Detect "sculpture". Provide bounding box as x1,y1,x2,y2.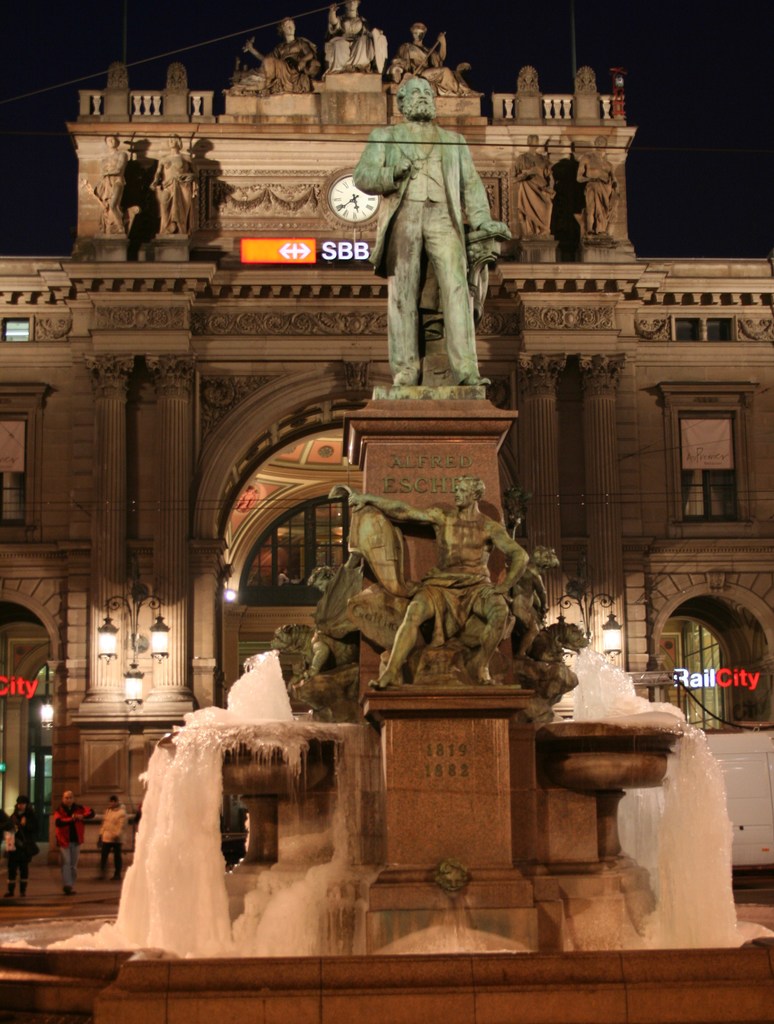
398,20,461,73.
